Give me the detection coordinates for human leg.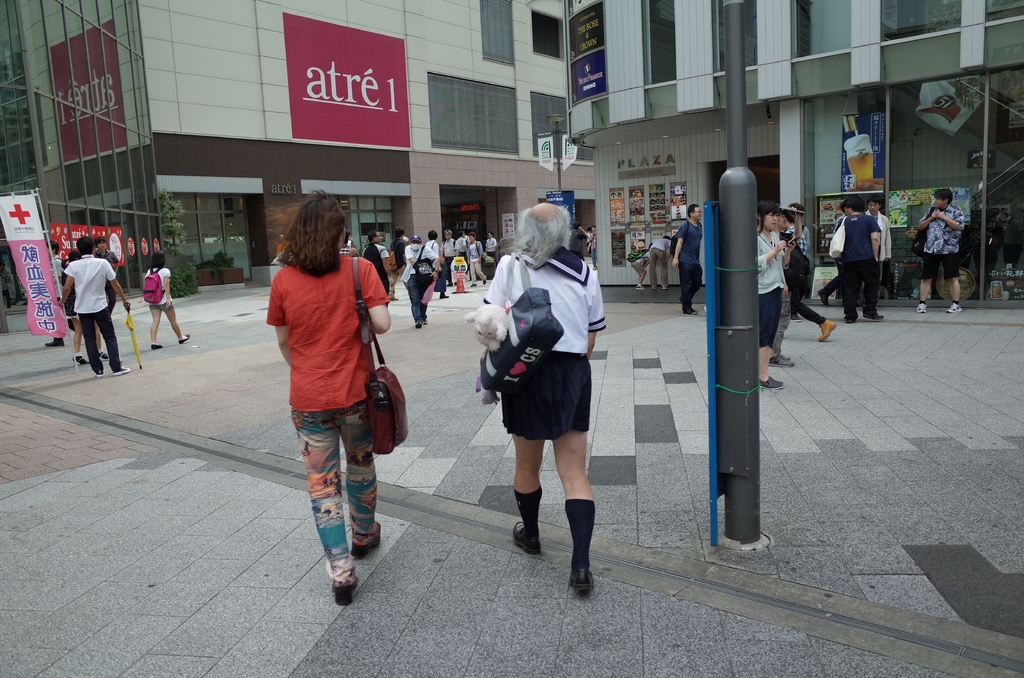
(left=406, top=277, right=424, bottom=327).
